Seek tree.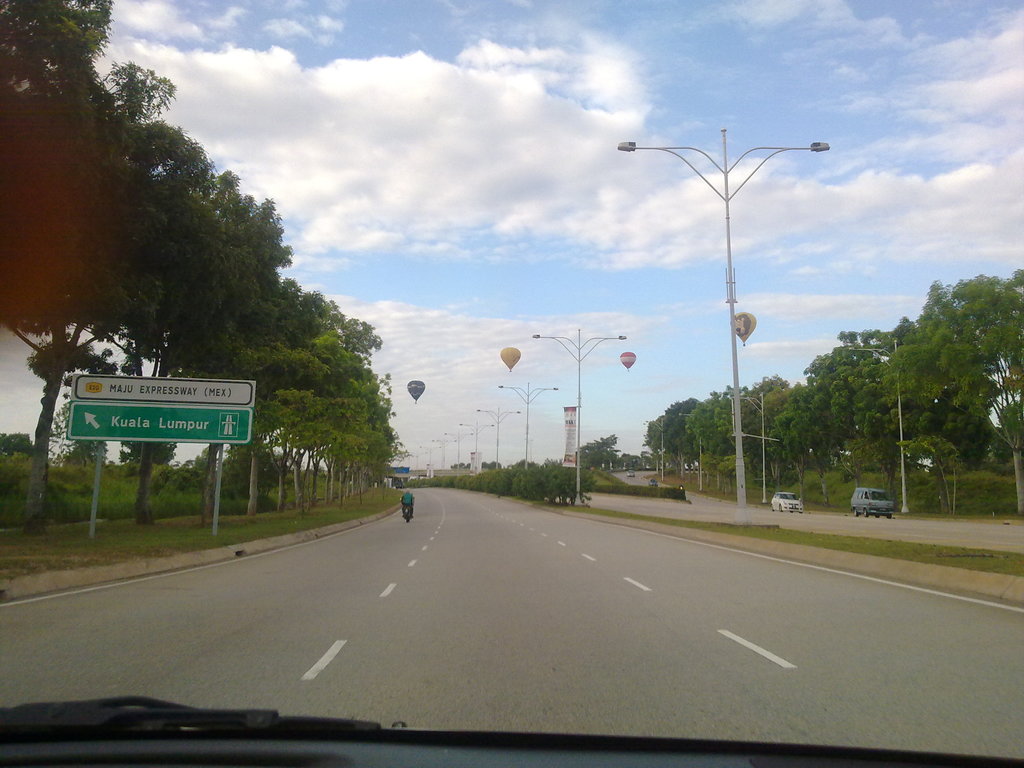
(360,394,417,499).
